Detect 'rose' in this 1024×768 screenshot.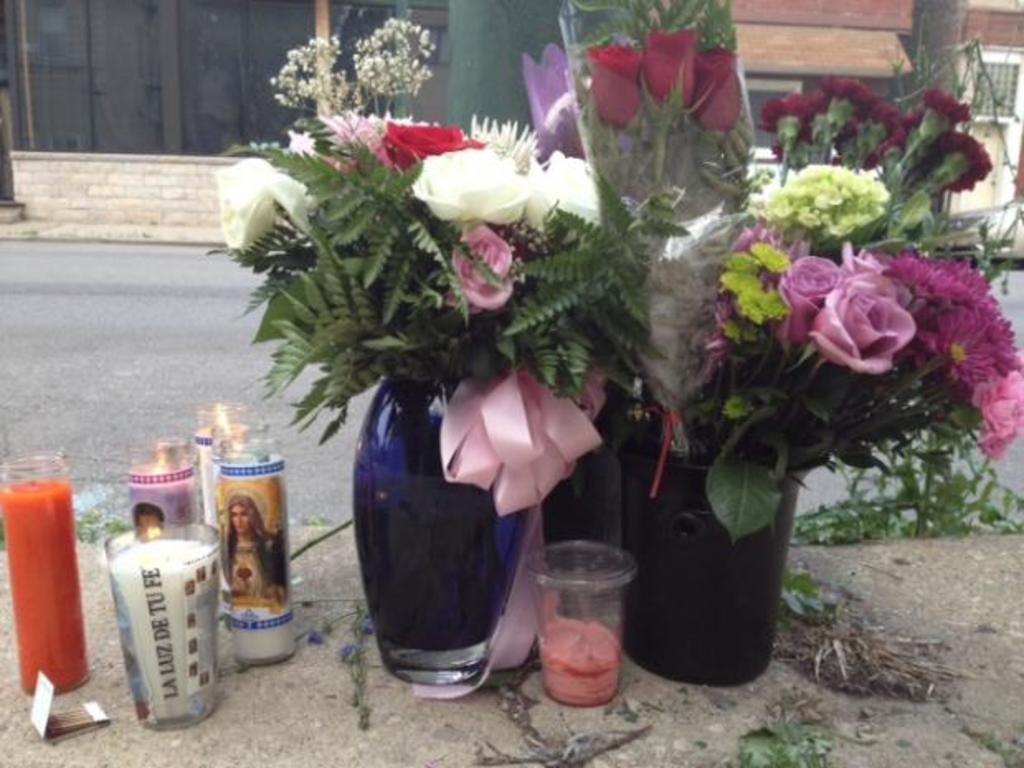
Detection: BBox(383, 121, 482, 175).
